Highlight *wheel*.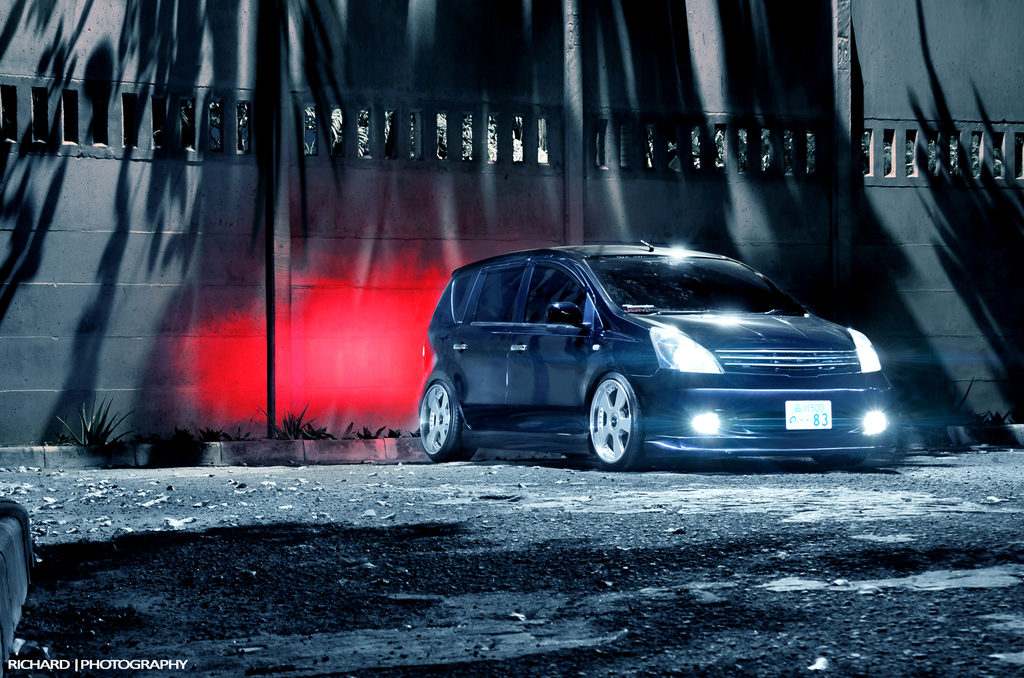
Highlighted region: <box>580,377,647,474</box>.
